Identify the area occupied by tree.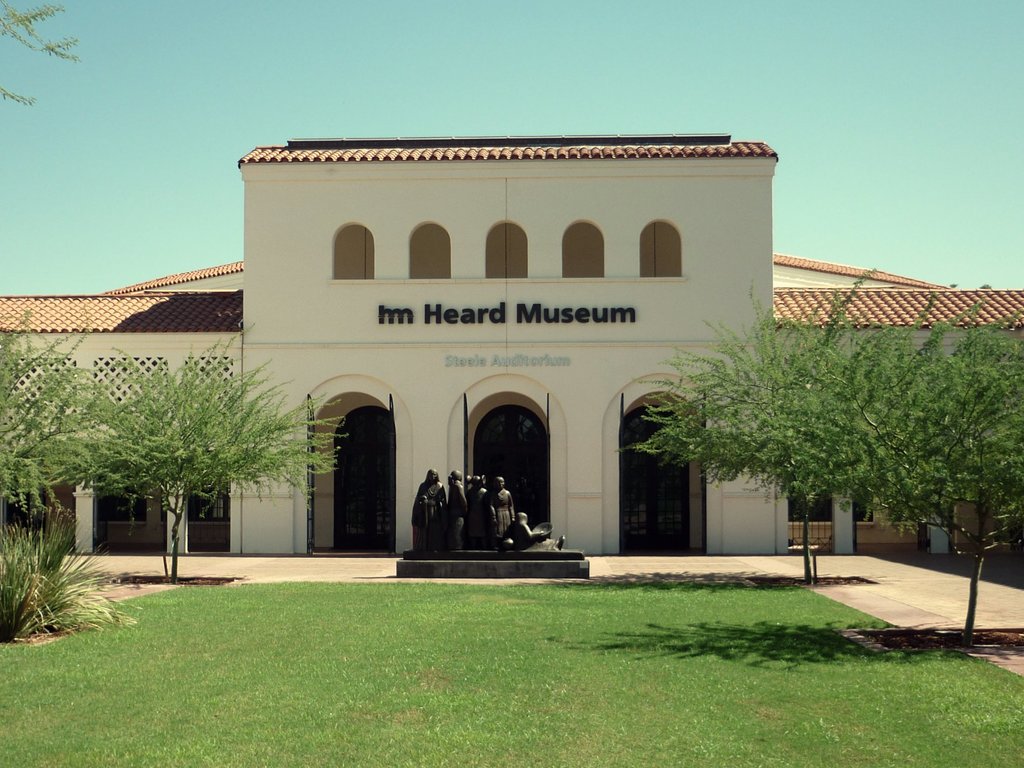
Area: 63 311 335 579.
